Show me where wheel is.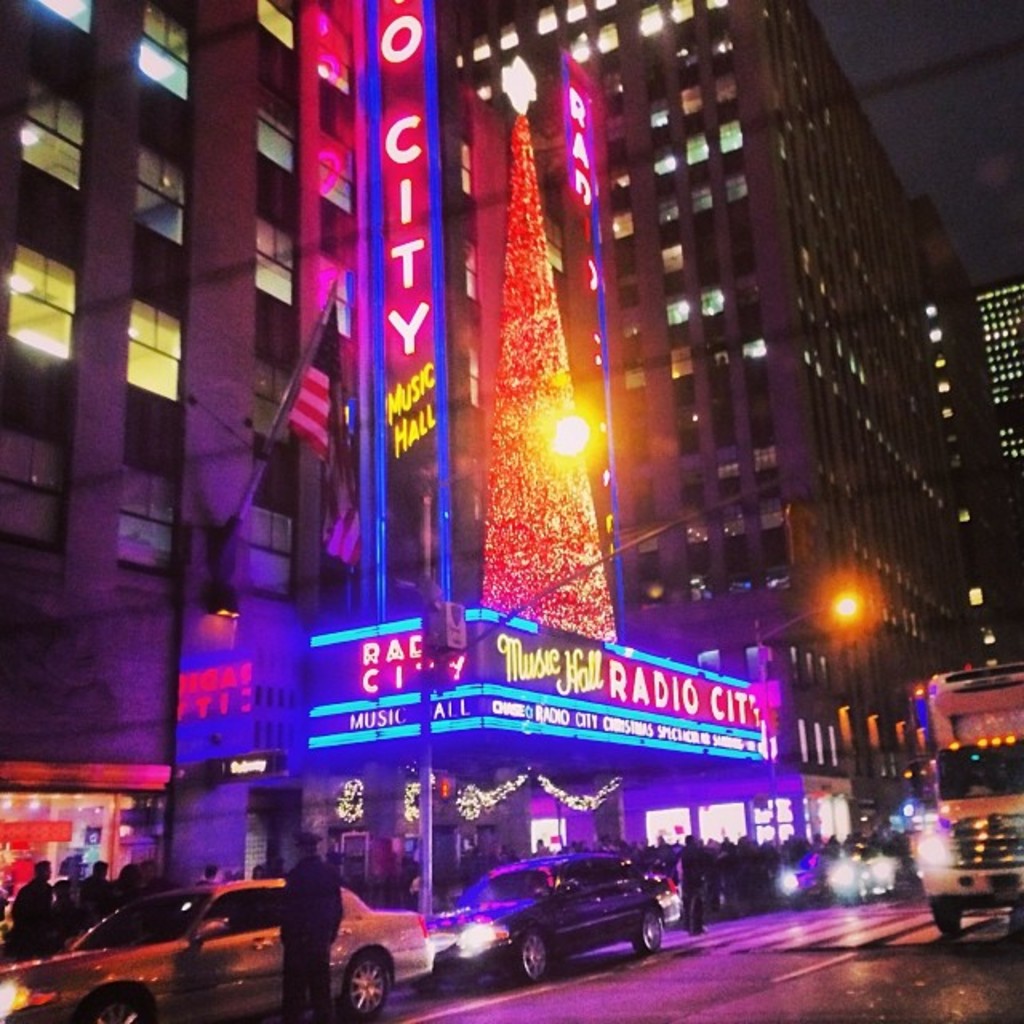
wheel is at 94 990 149 1022.
